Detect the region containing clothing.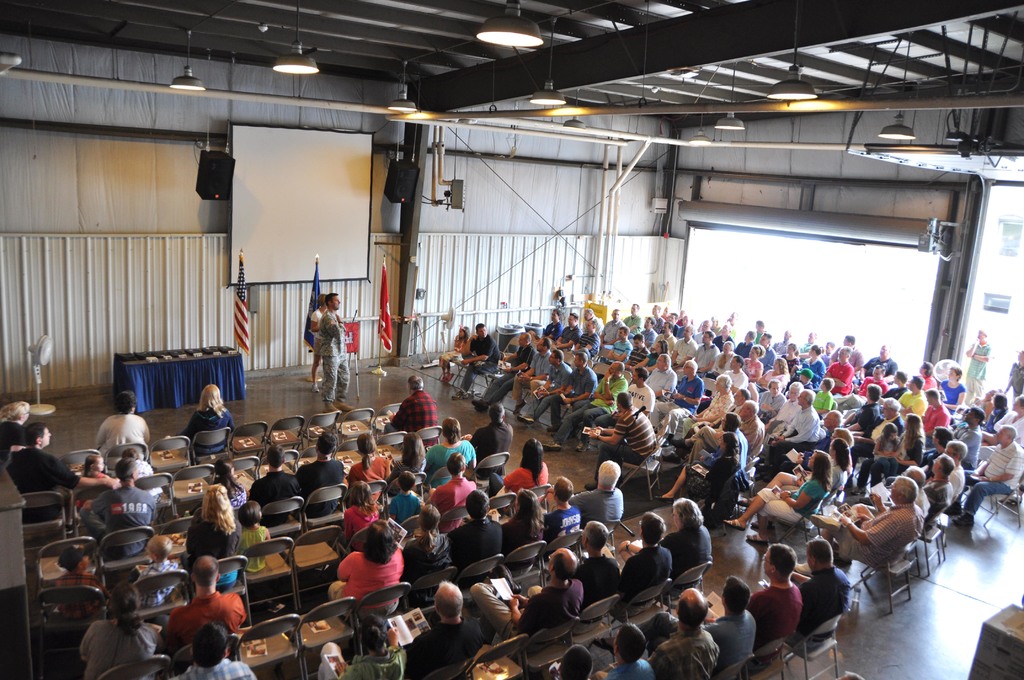
crop(474, 349, 529, 414).
